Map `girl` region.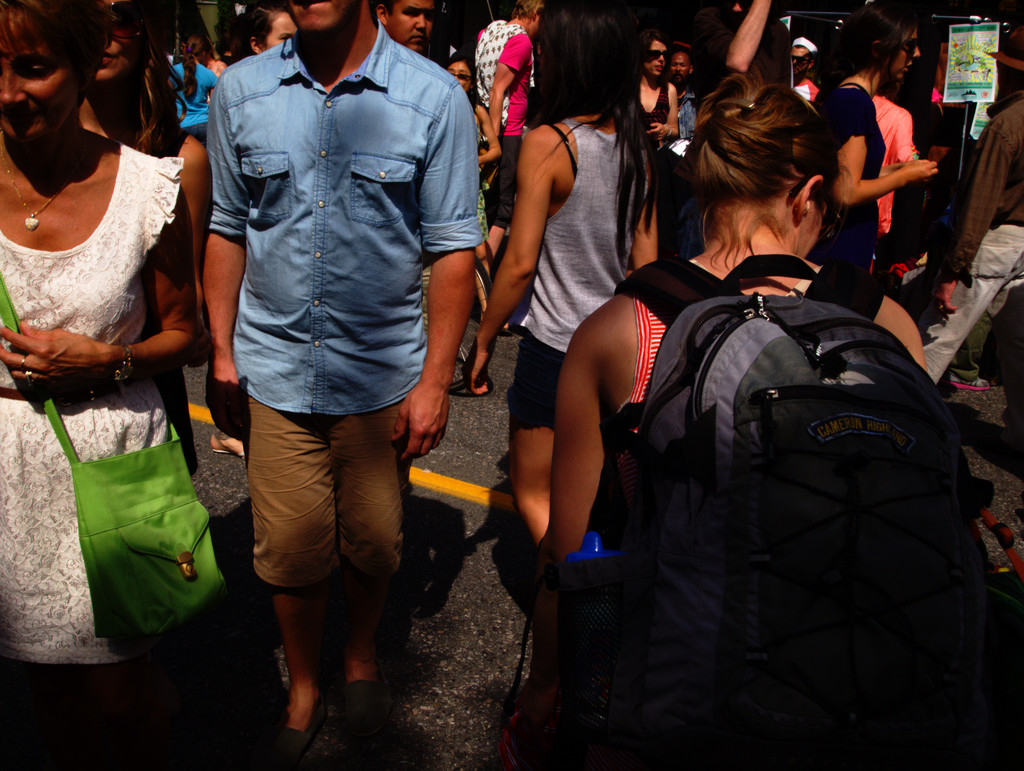
Mapped to [x1=170, y1=31, x2=216, y2=144].
